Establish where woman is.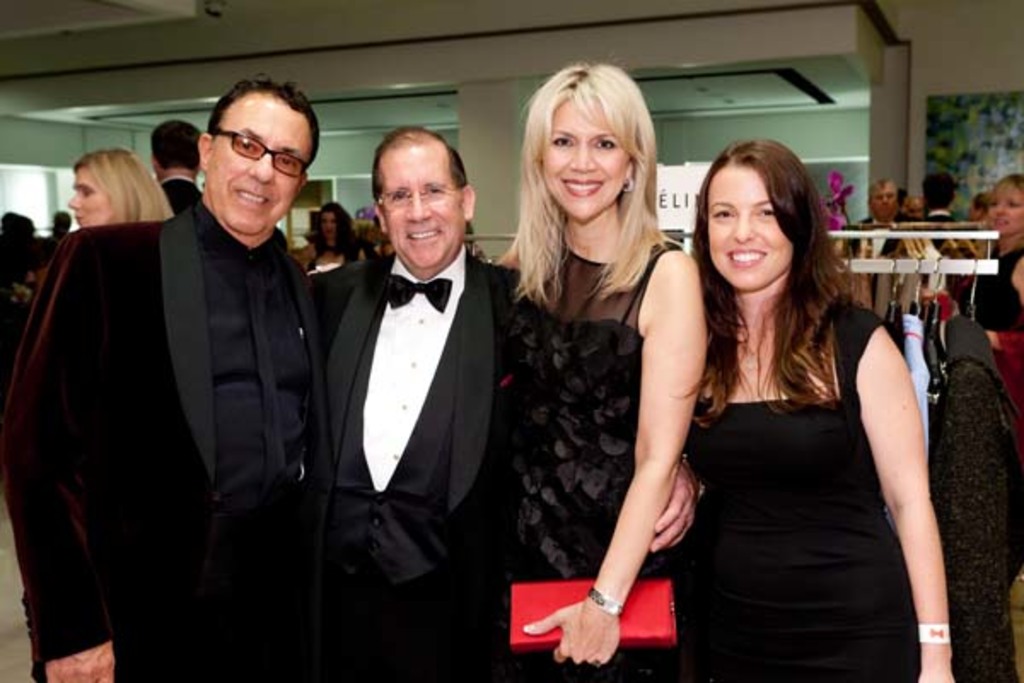
Established at (left=963, top=166, right=1022, bottom=435).
